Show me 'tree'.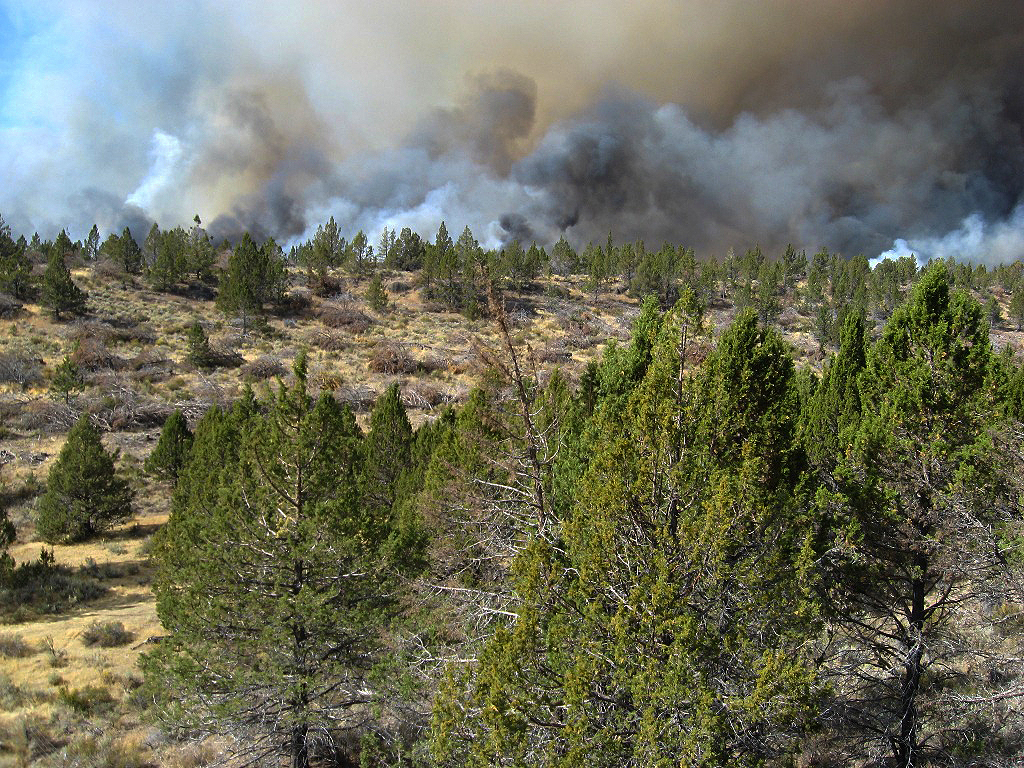
'tree' is here: 215:236:266:321.
